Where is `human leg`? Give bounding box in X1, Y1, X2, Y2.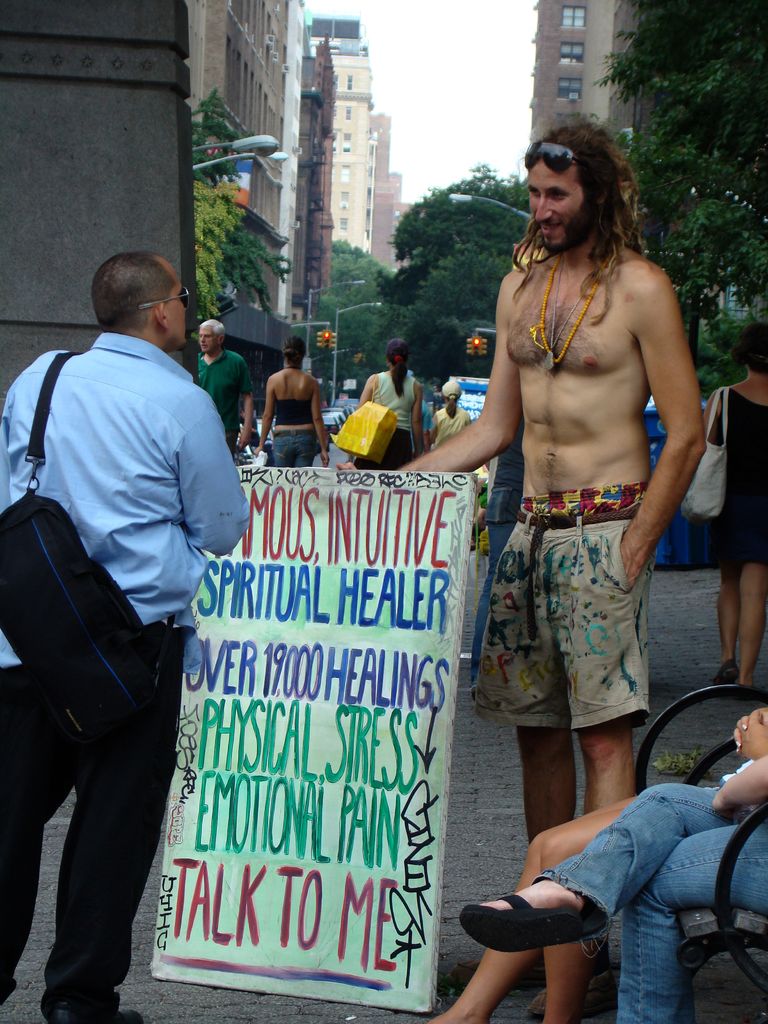
35, 616, 189, 1023.
